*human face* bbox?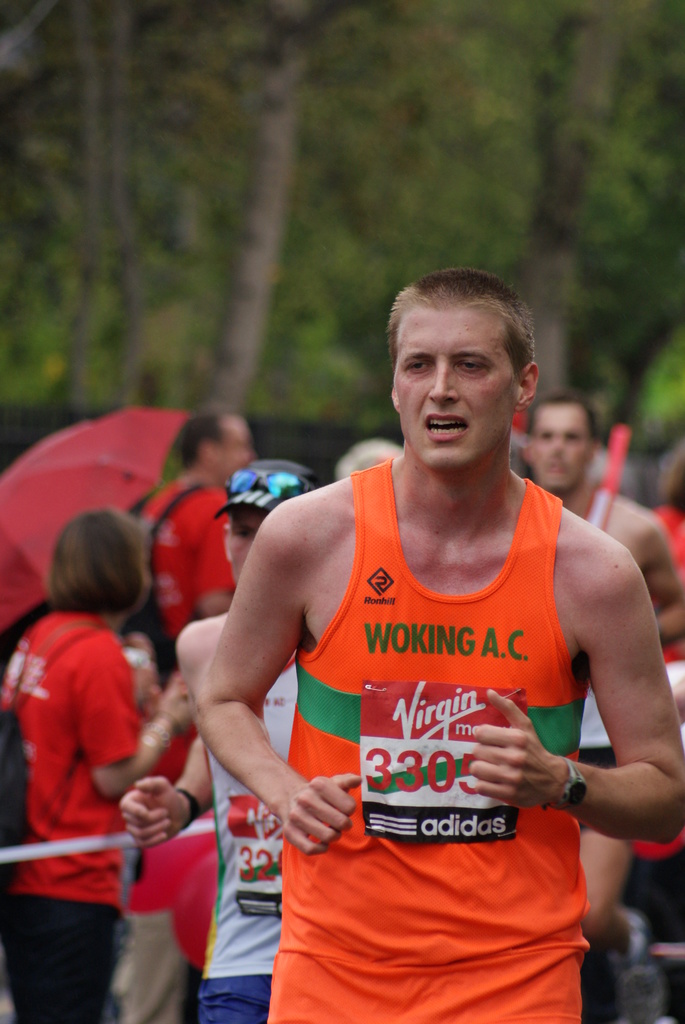
(left=531, top=404, right=592, bottom=495)
